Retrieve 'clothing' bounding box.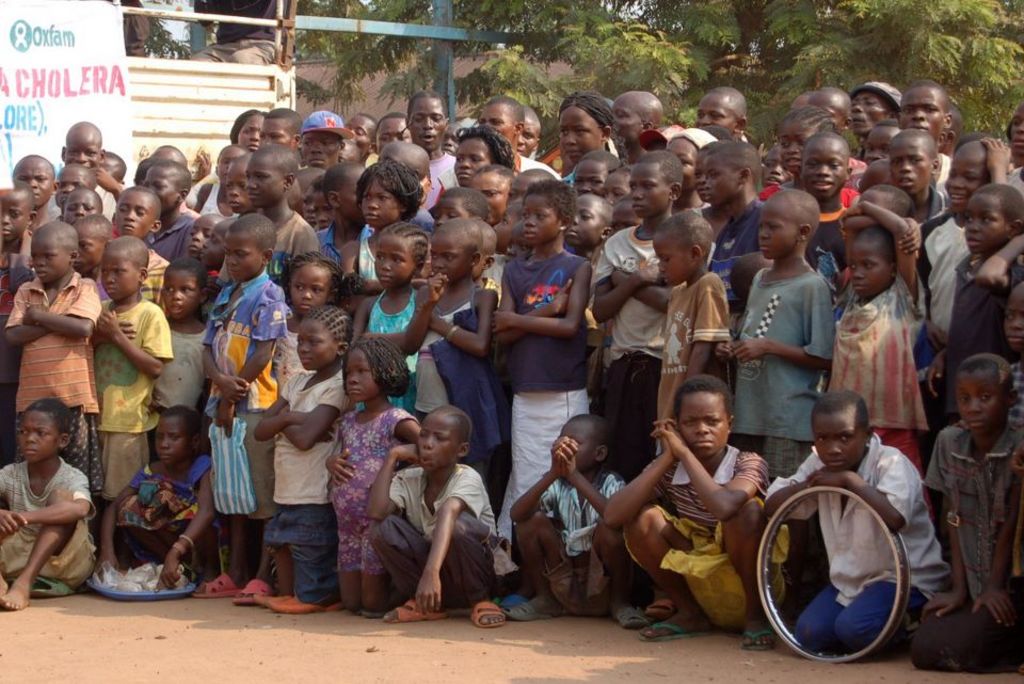
Bounding box: 626 447 769 640.
